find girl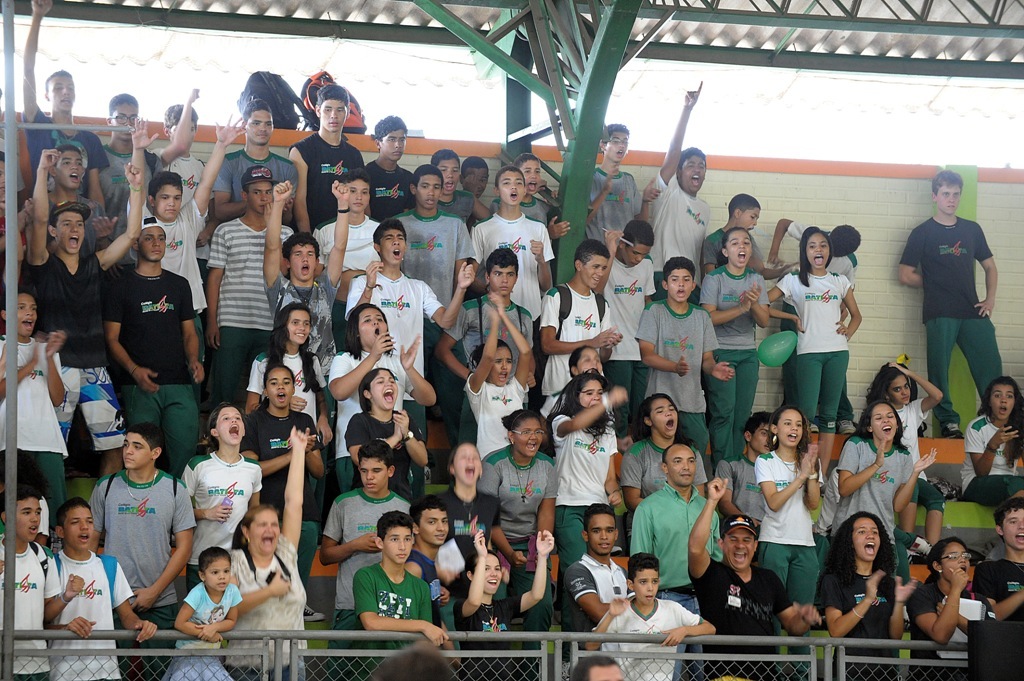
bbox(433, 438, 525, 563)
